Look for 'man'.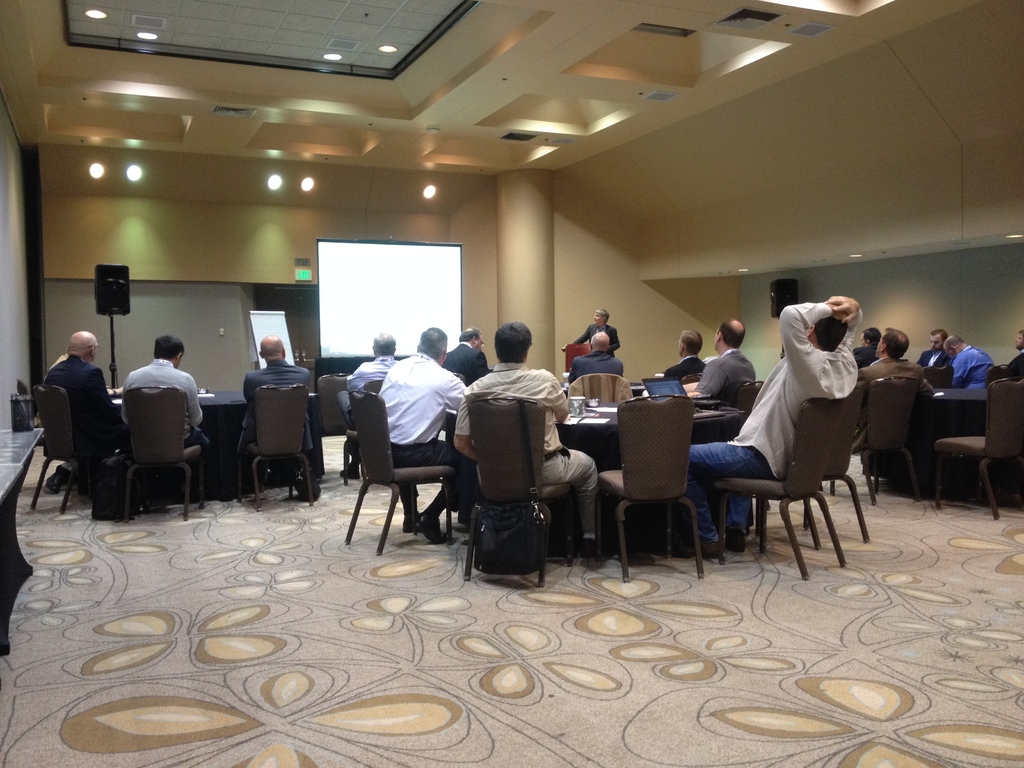
Found: <bbox>930, 332, 998, 397</bbox>.
